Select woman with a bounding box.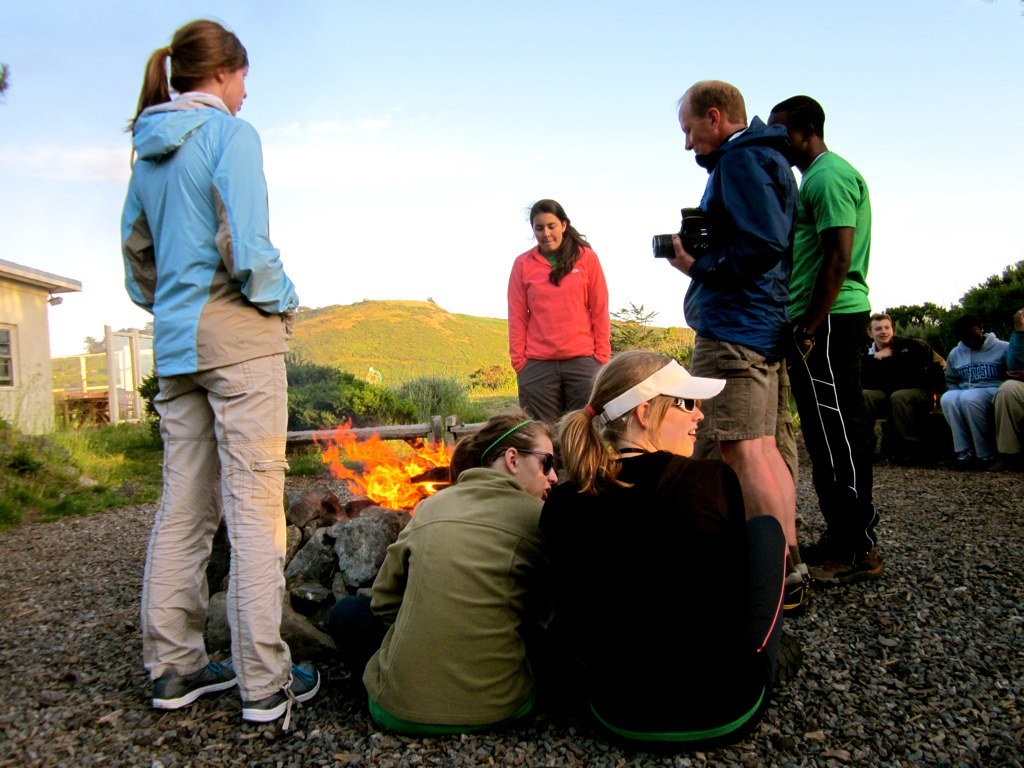
(328, 405, 565, 734).
